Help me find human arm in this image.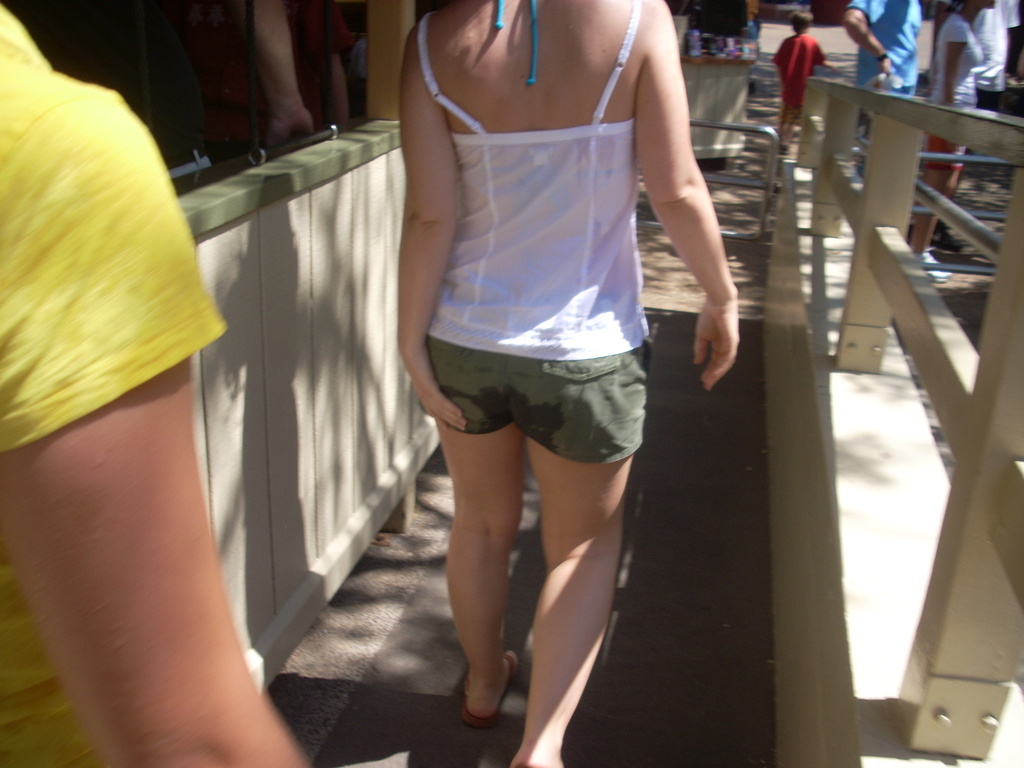
Found it: Rect(948, 21, 964, 106).
